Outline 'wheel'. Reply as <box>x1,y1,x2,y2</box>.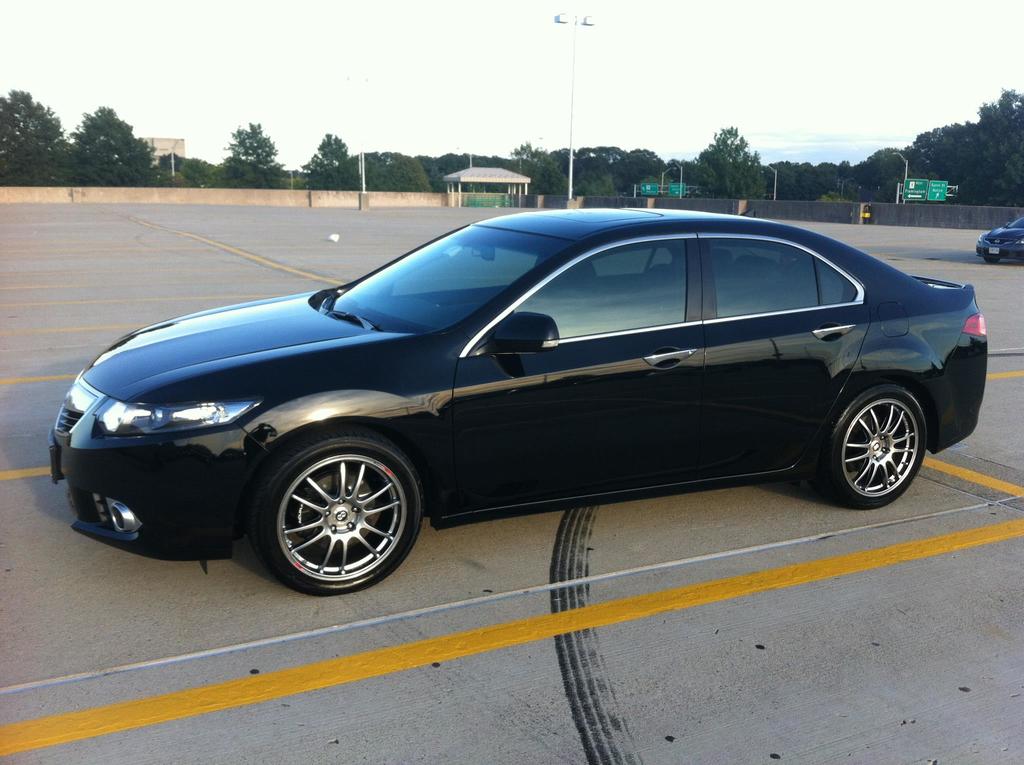
<box>255,427,433,598</box>.
